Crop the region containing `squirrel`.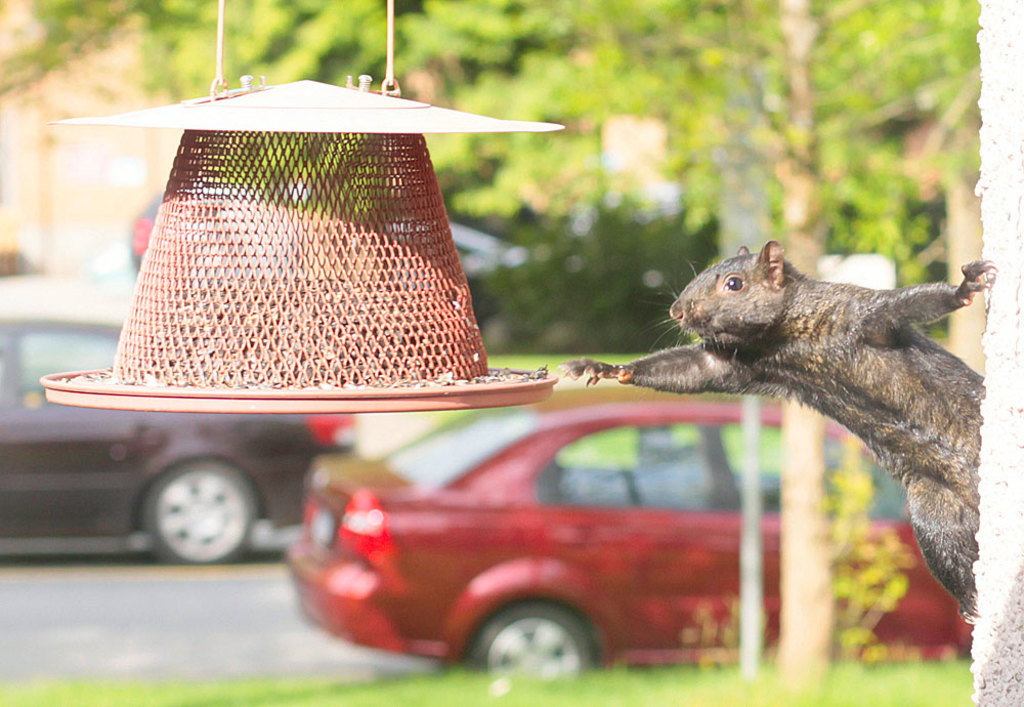
Crop region: rect(551, 240, 988, 621).
